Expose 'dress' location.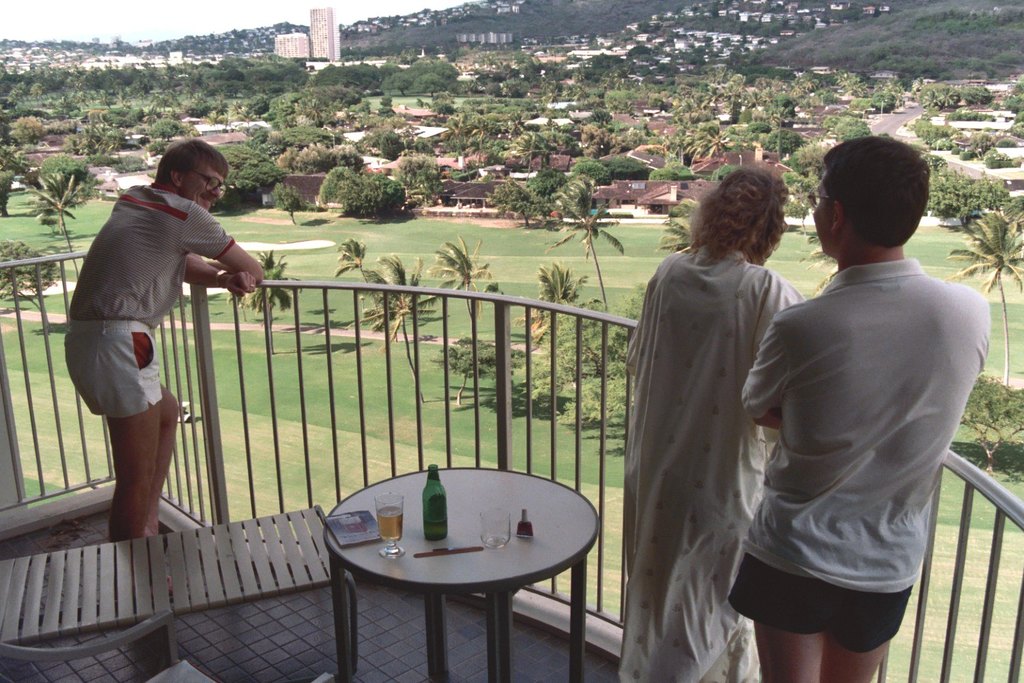
Exposed at detection(623, 190, 795, 682).
